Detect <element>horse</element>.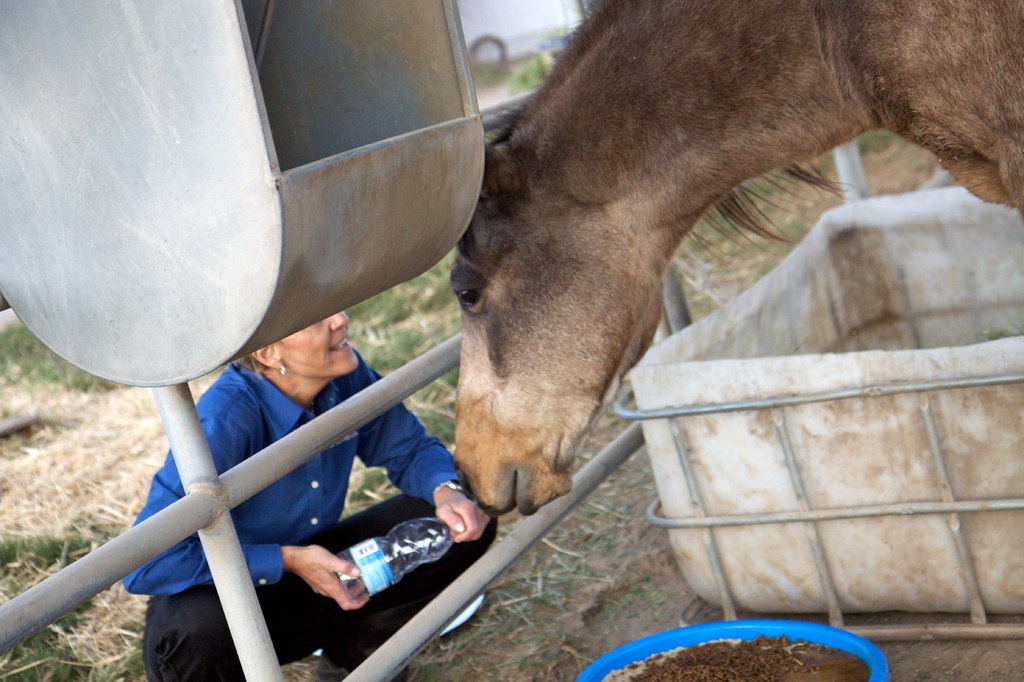
Detected at x1=452 y1=0 x2=1023 y2=519.
